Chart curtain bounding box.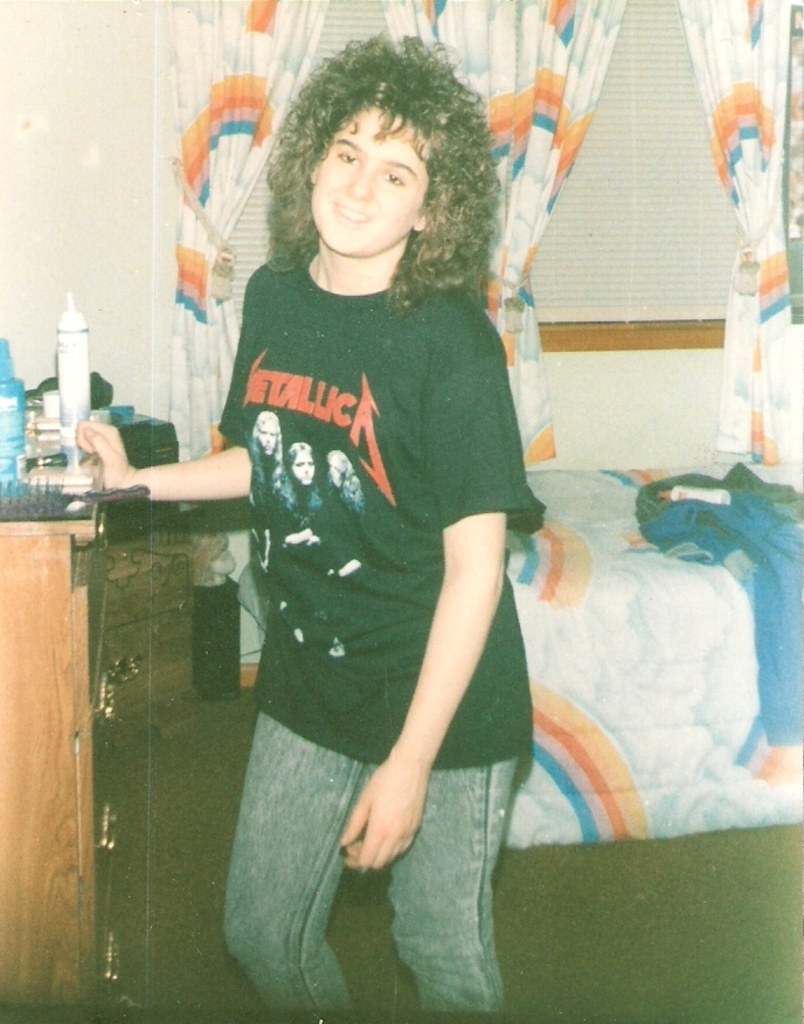
Charted: detection(178, 0, 328, 570).
